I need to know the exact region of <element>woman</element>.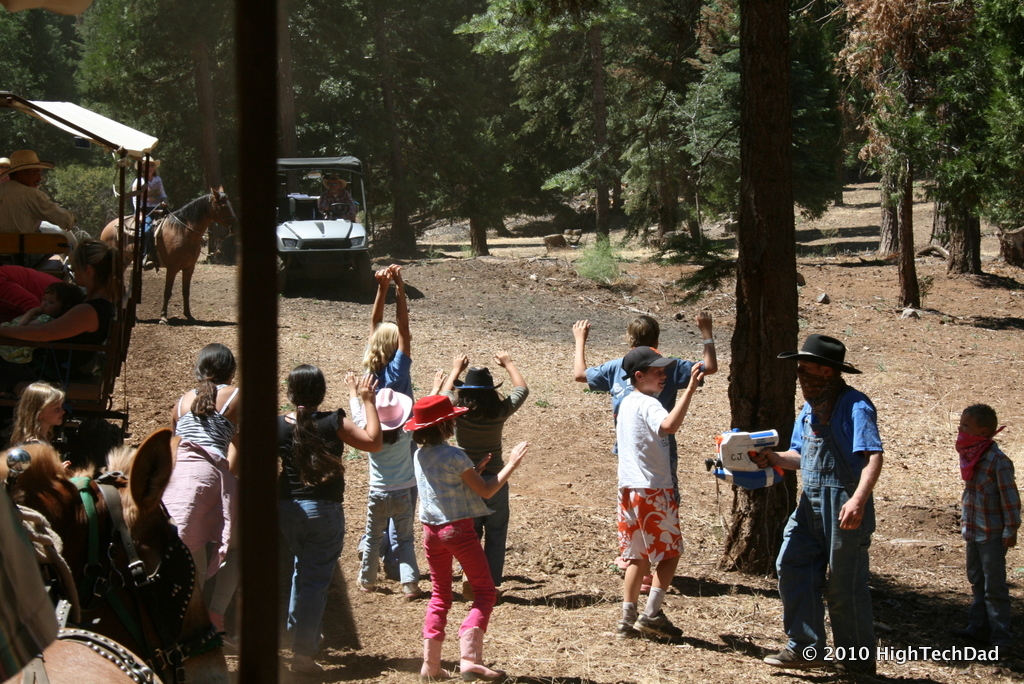
Region: 5 380 66 456.
